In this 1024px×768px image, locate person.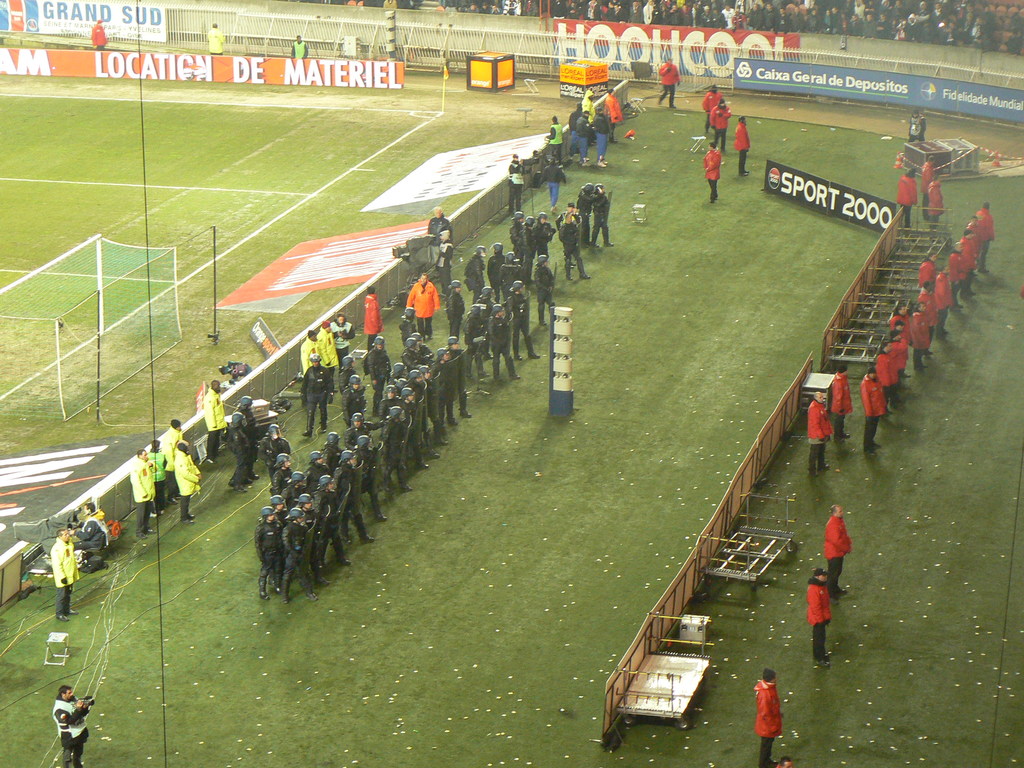
Bounding box: (left=703, top=140, right=720, bottom=205).
